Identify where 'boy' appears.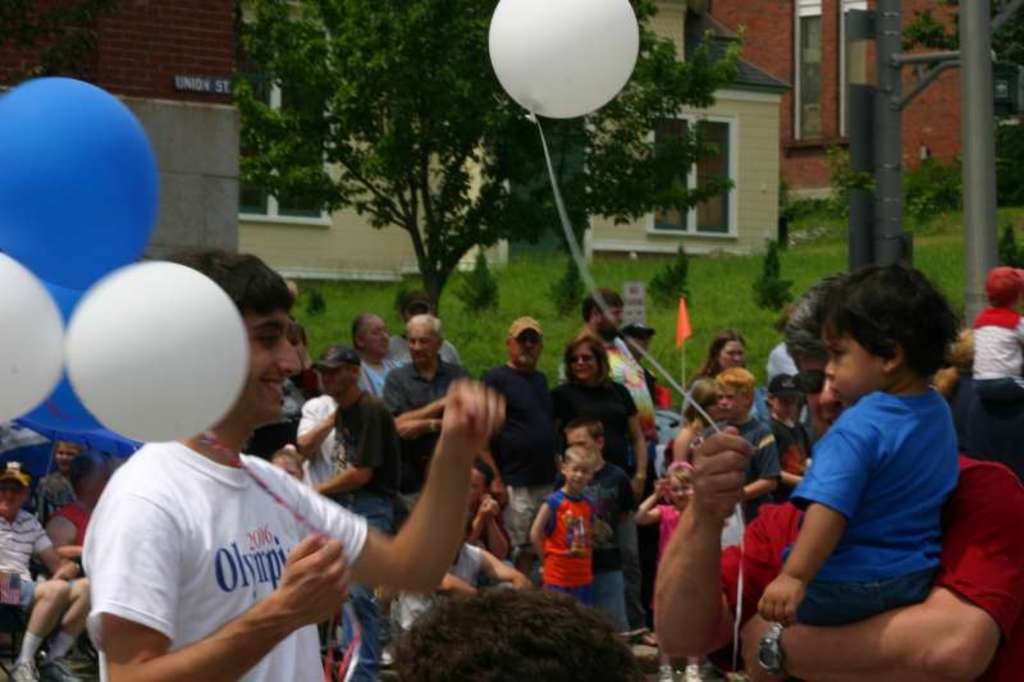
Appears at x1=756, y1=262, x2=961, y2=623.
